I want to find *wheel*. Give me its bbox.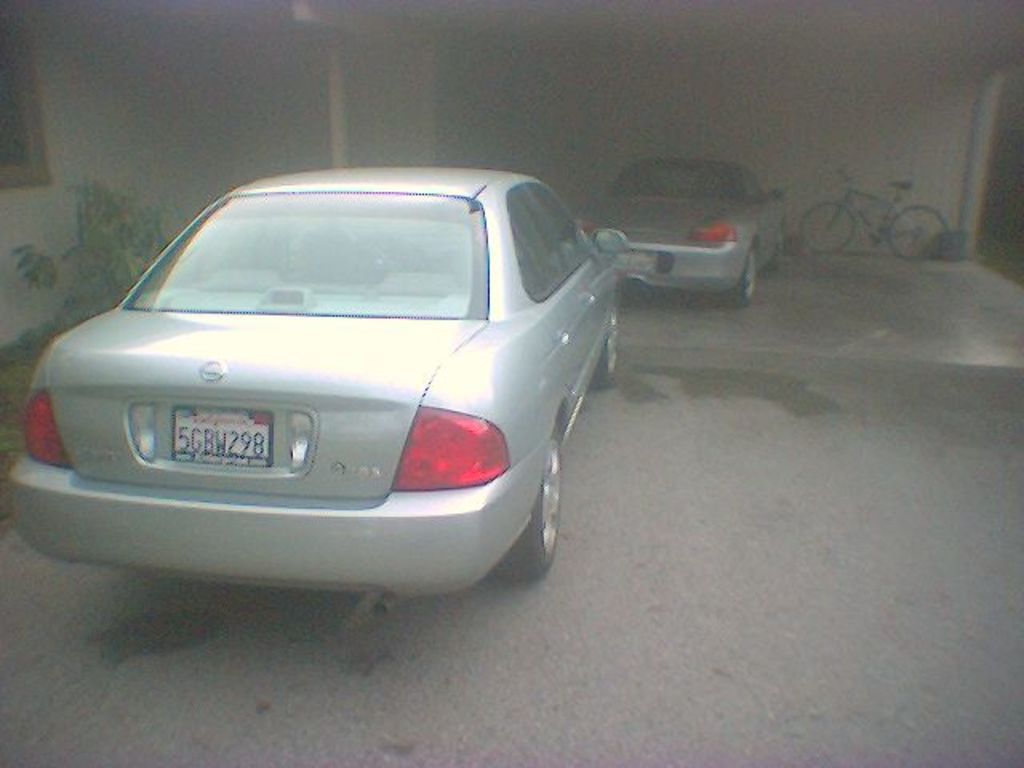
bbox=(506, 437, 560, 578).
